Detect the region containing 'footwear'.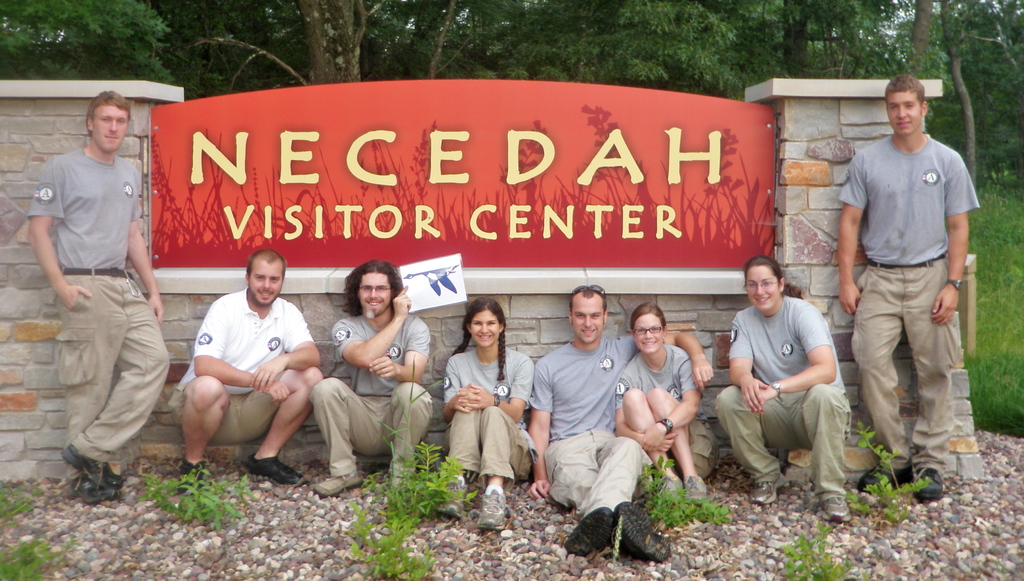
<box>749,471,785,504</box>.
